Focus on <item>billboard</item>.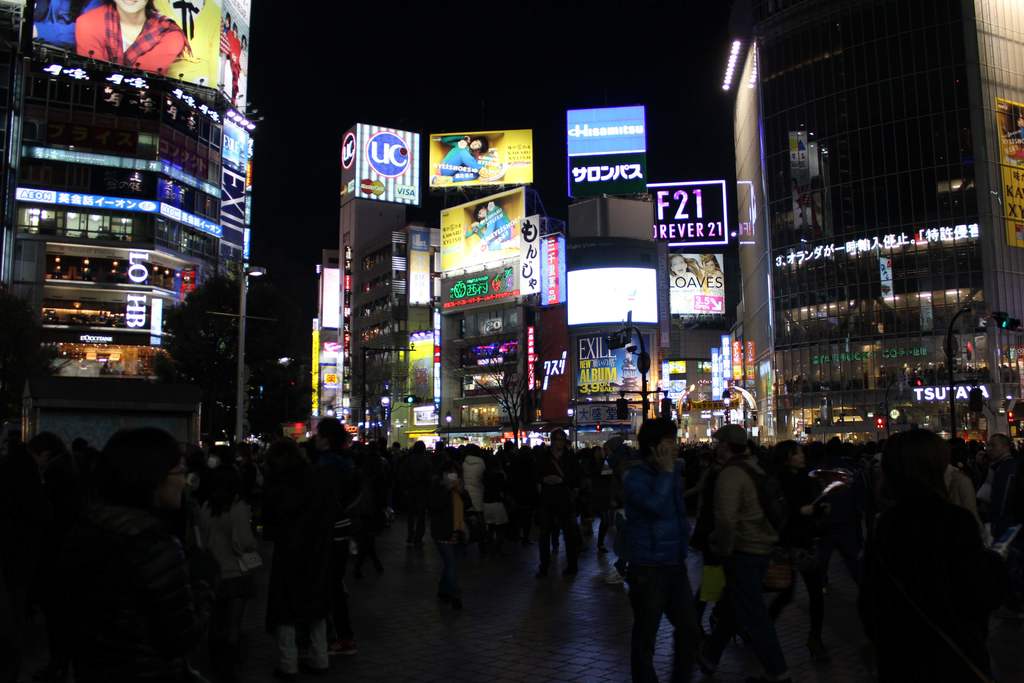
Focused at 717 335 737 391.
